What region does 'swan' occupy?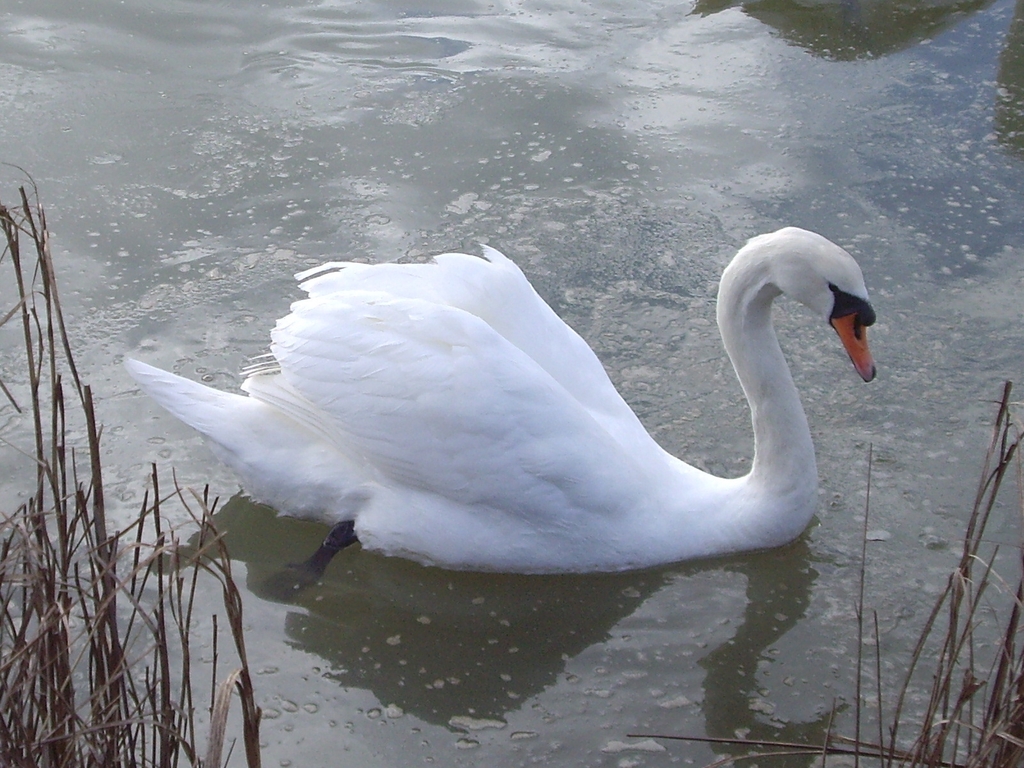
95:220:890:584.
